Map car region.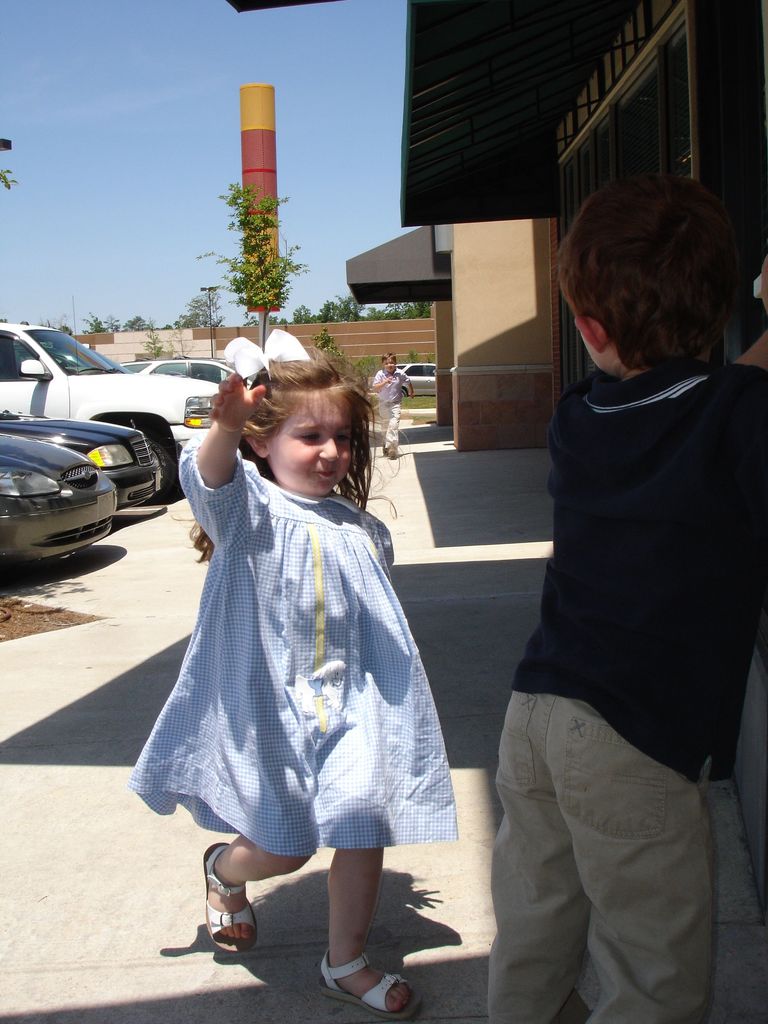
Mapped to 0 408 164 508.
